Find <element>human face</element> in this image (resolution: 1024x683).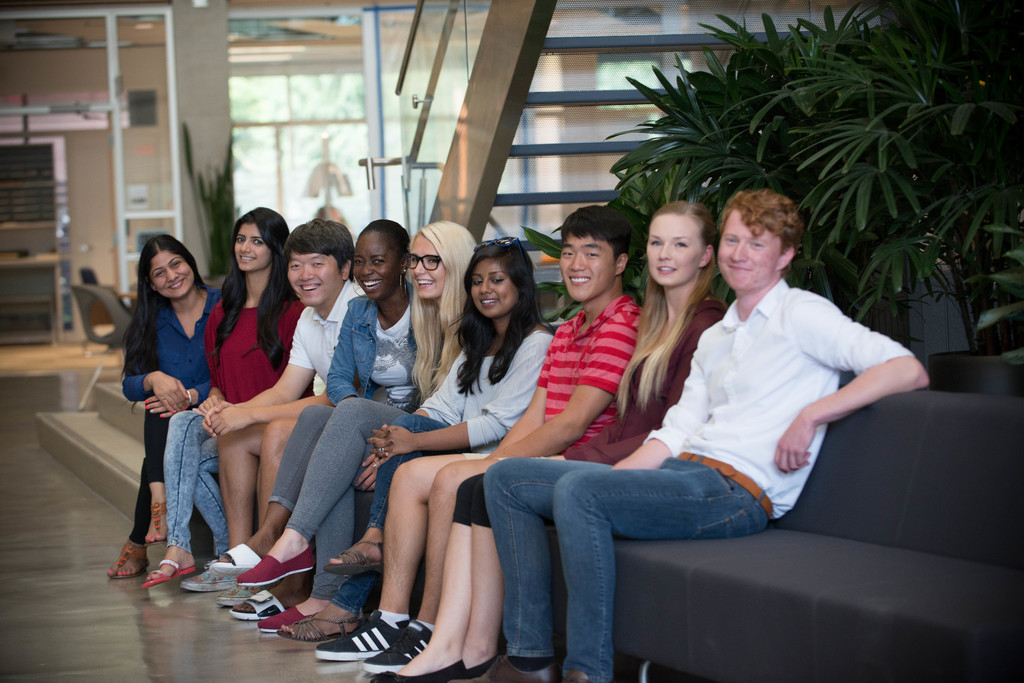
left=408, top=234, right=445, bottom=303.
